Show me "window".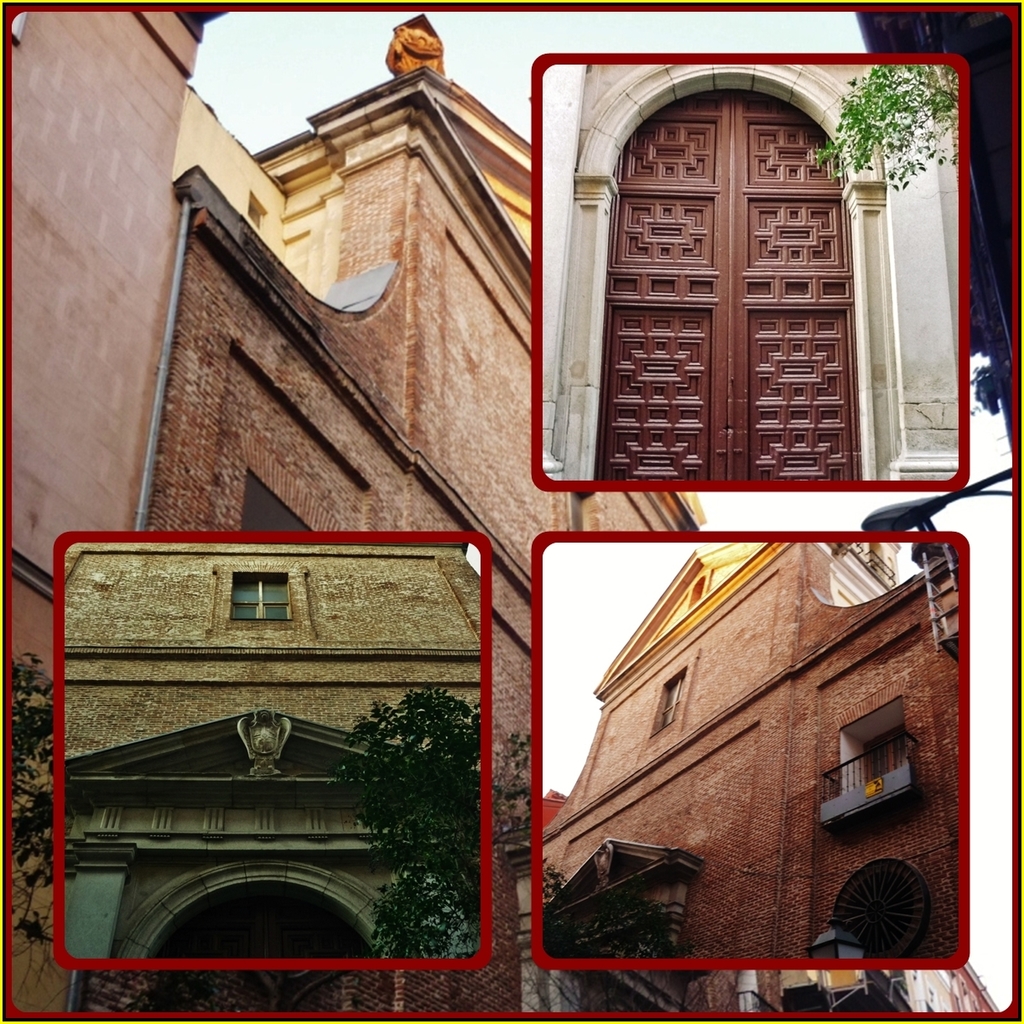
"window" is here: <box>661,668,686,728</box>.
